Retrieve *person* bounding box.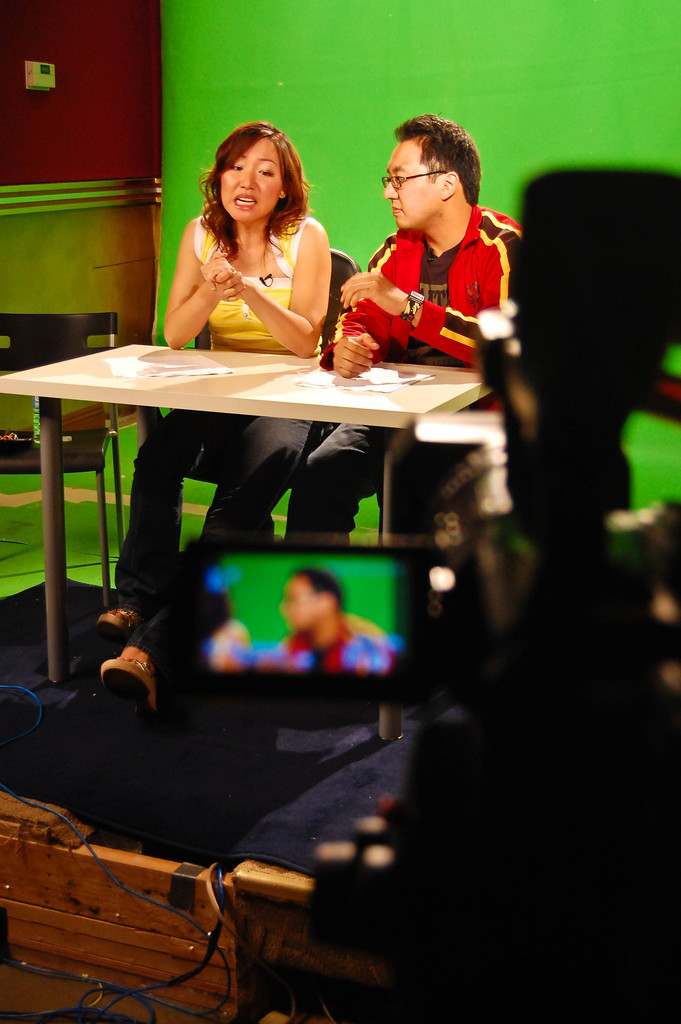
Bounding box: bbox=[277, 109, 528, 535].
